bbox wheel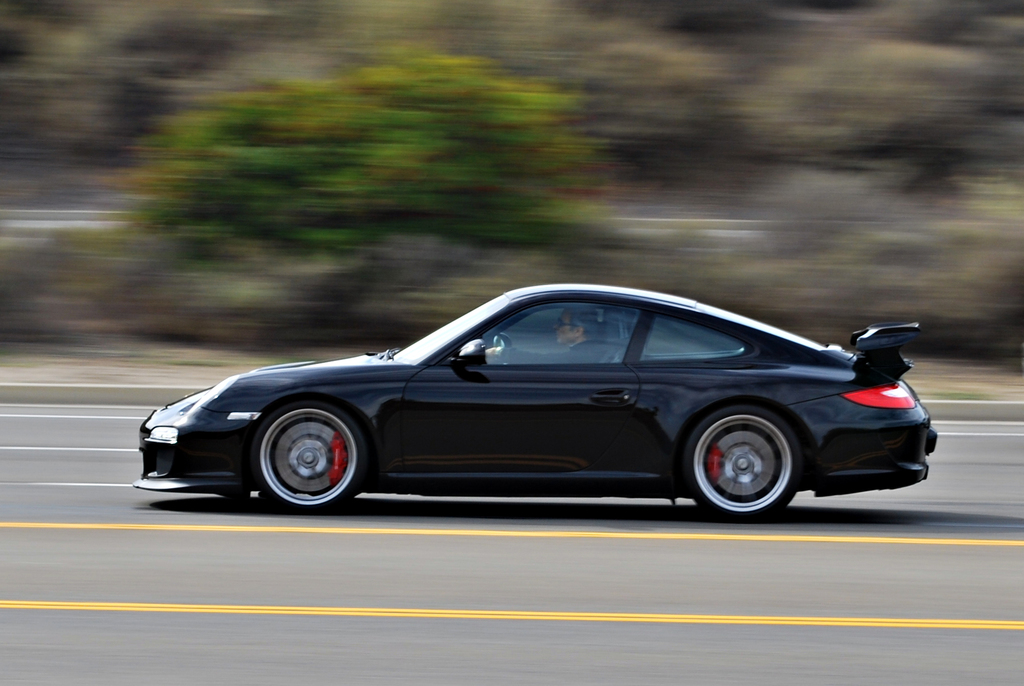
<region>493, 334, 511, 345</region>
